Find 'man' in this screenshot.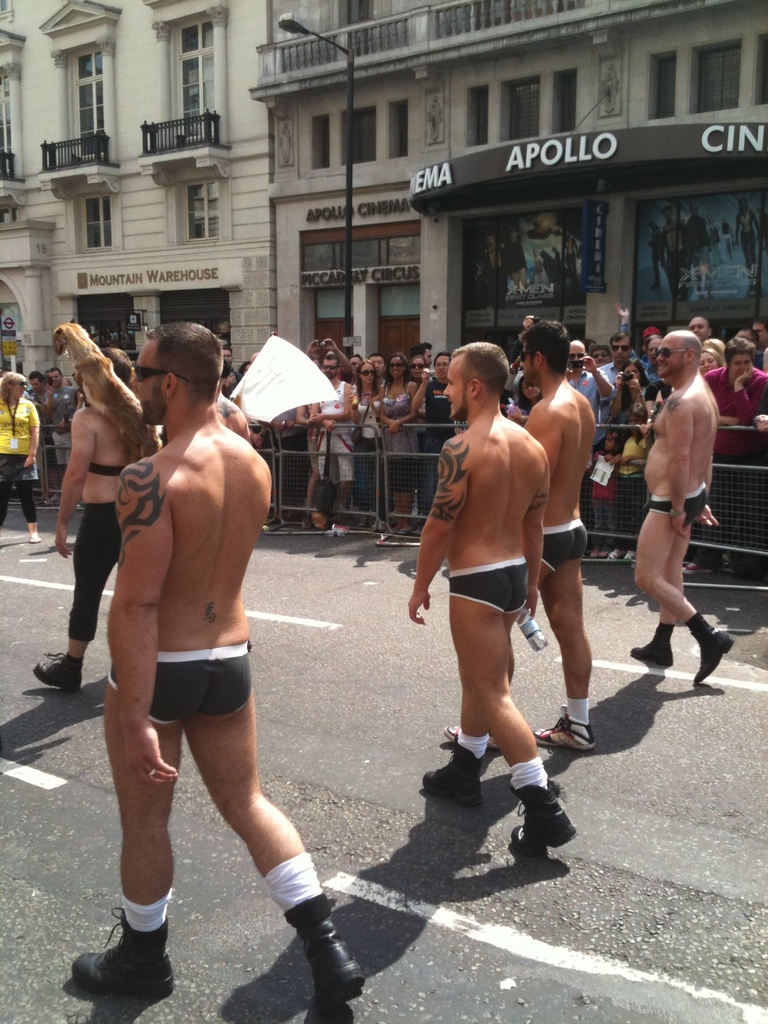
The bounding box for 'man' is [22, 372, 52, 488].
